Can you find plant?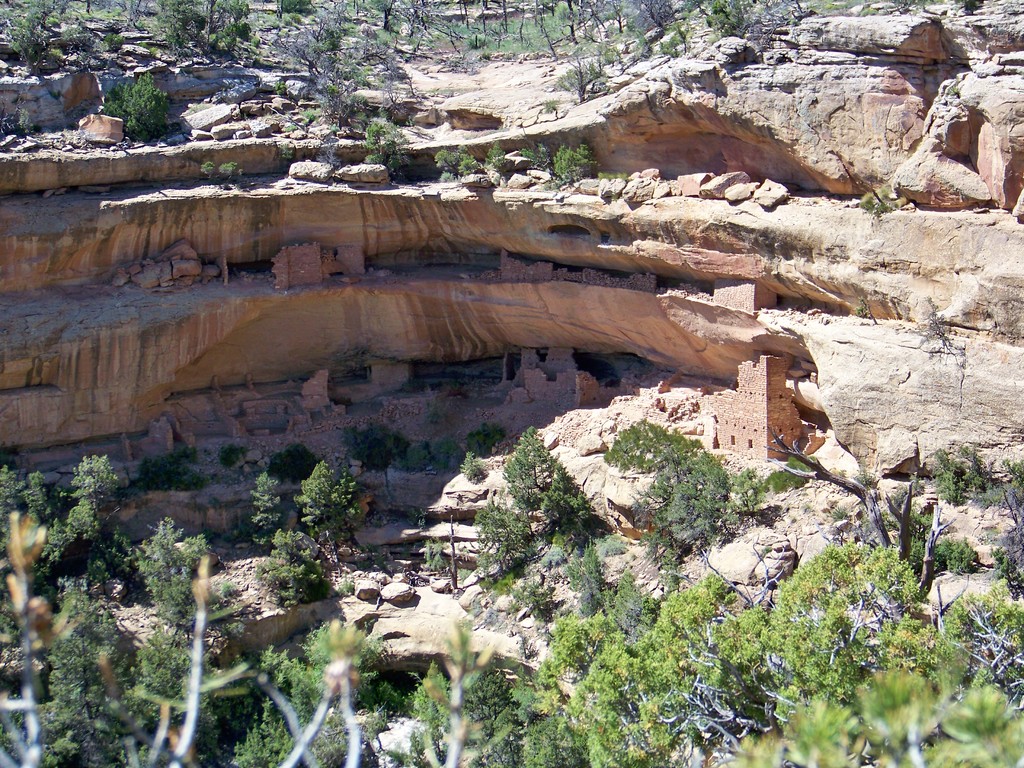
Yes, bounding box: x1=1 y1=0 x2=63 y2=70.
